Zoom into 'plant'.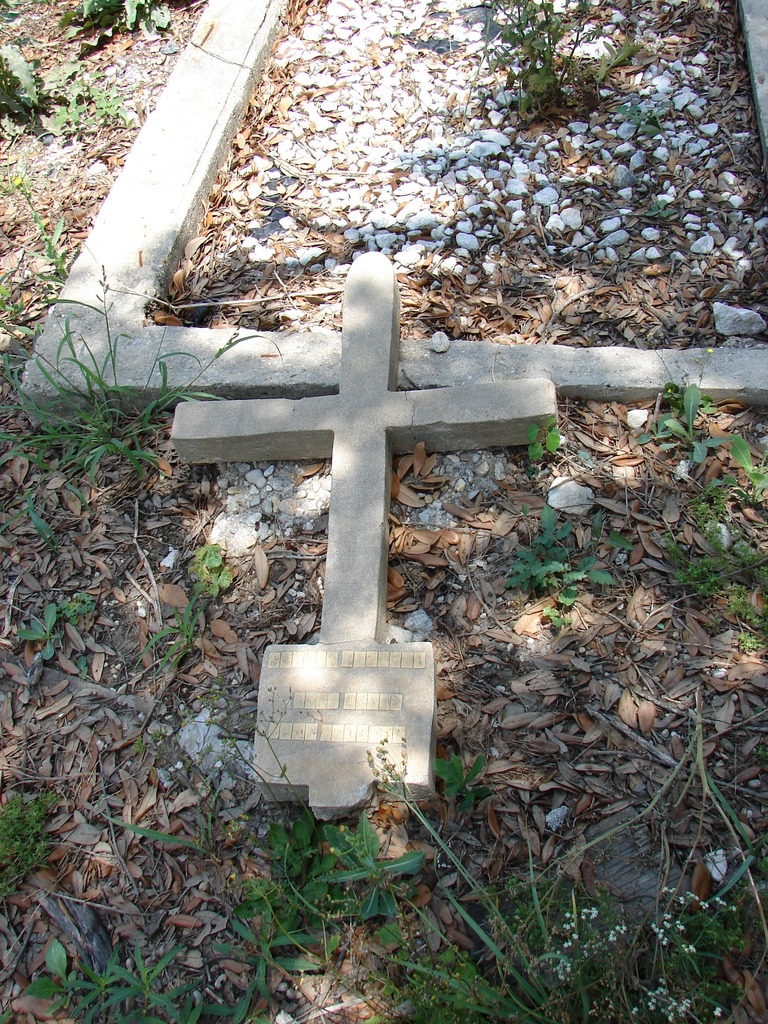
Zoom target: 0 785 63 888.
